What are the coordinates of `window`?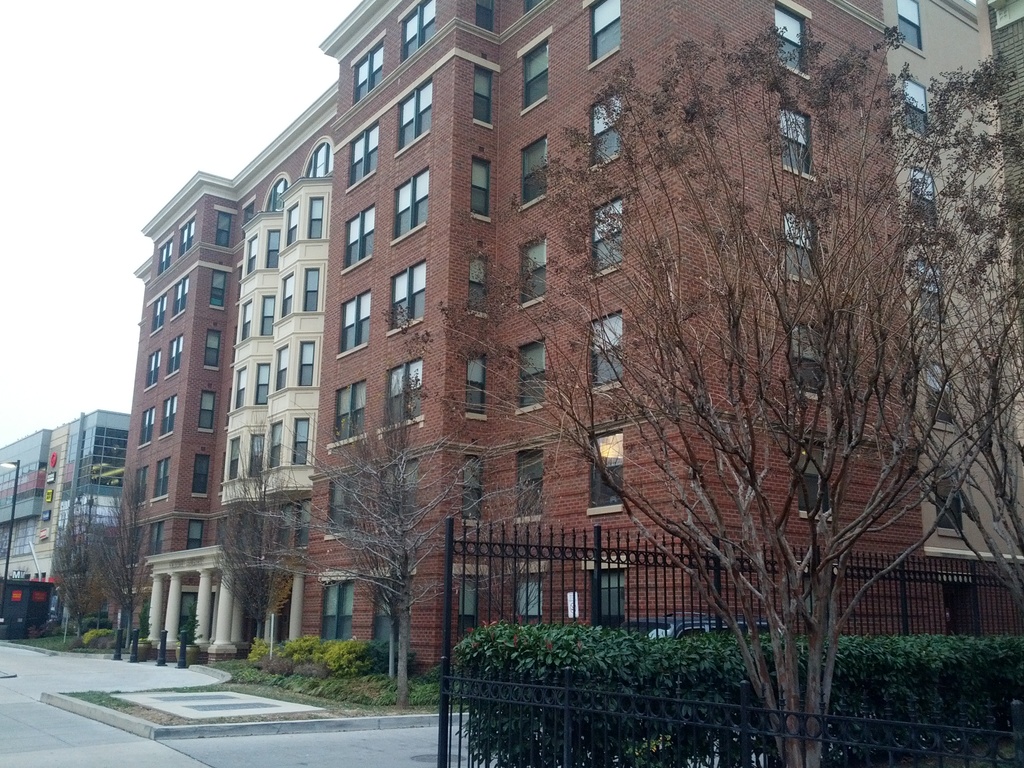
221, 435, 236, 483.
